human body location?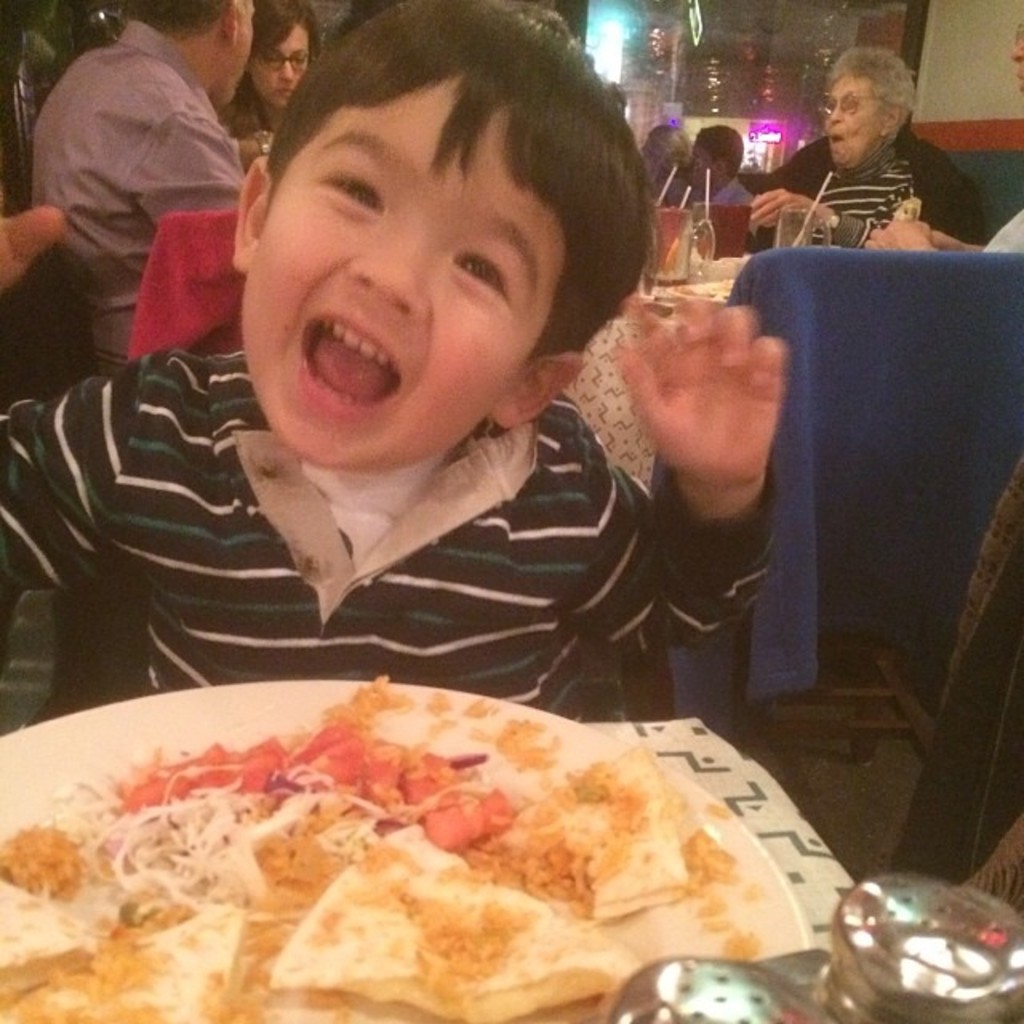
detection(29, 0, 259, 360)
